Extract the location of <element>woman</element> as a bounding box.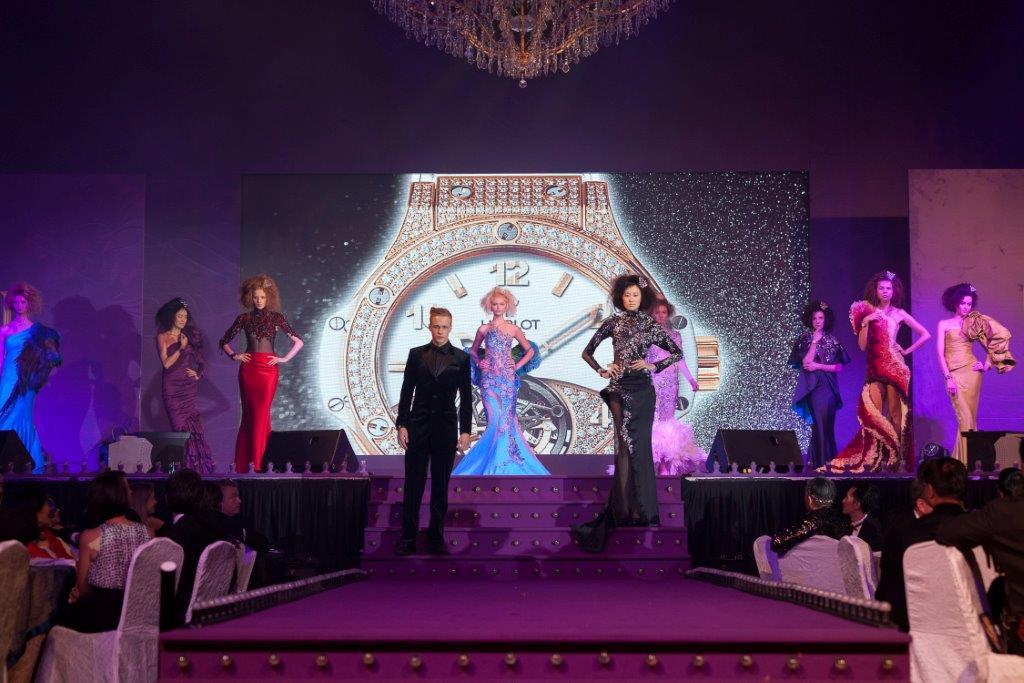
Rect(470, 290, 532, 473).
